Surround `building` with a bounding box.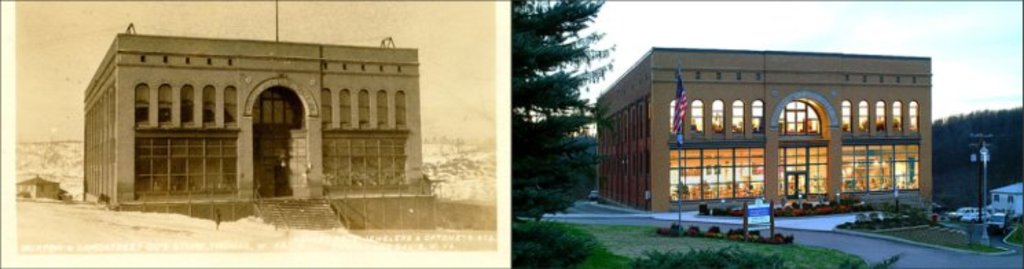
locate(80, 33, 427, 235).
